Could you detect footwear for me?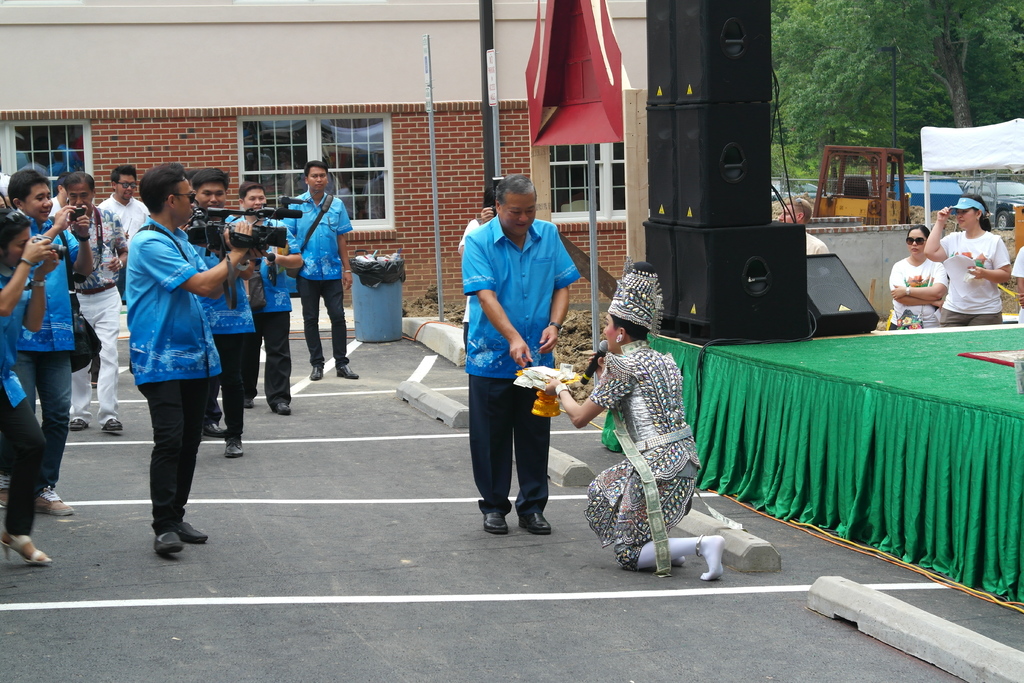
Detection result: (left=277, top=402, right=291, bottom=414).
